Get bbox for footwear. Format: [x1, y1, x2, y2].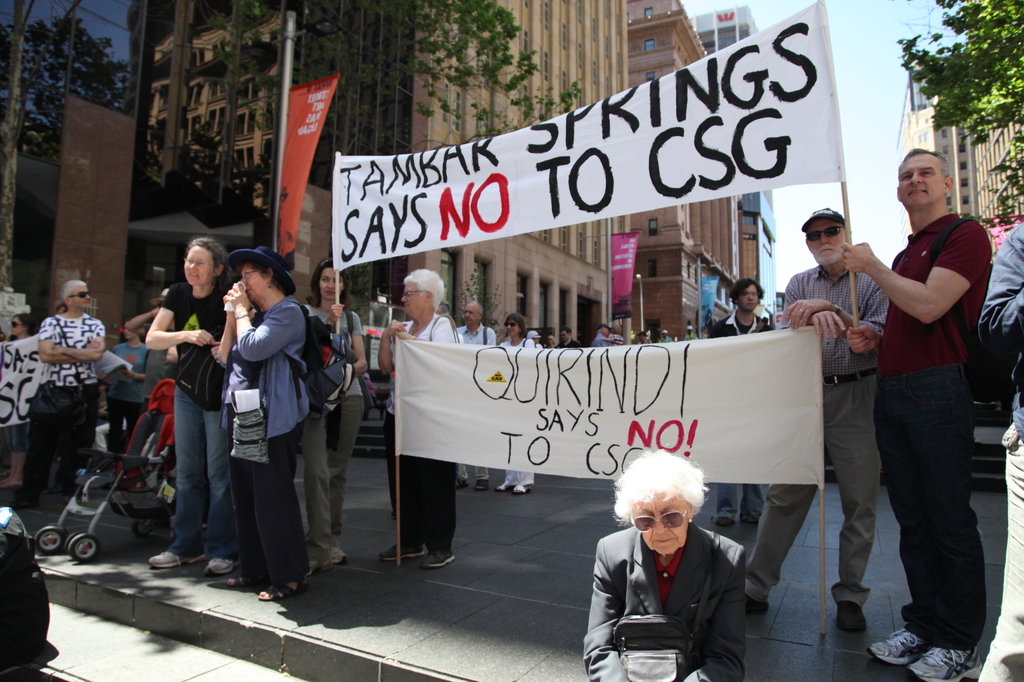
[742, 514, 758, 525].
